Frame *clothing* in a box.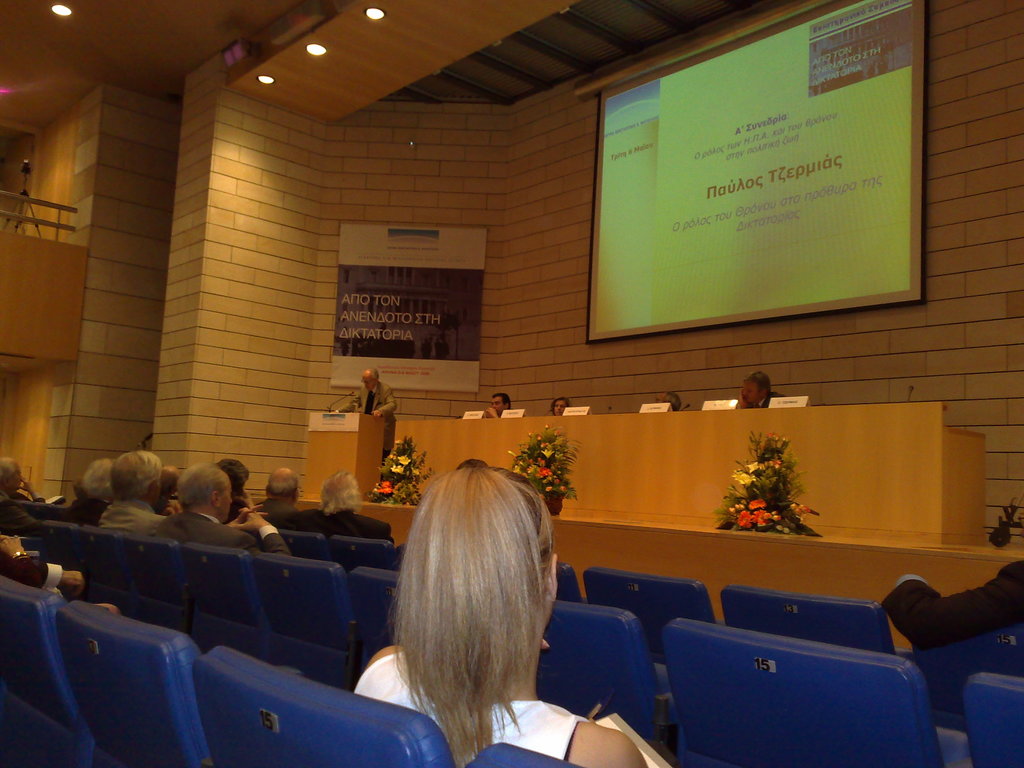
l=886, t=566, r=1023, b=657.
